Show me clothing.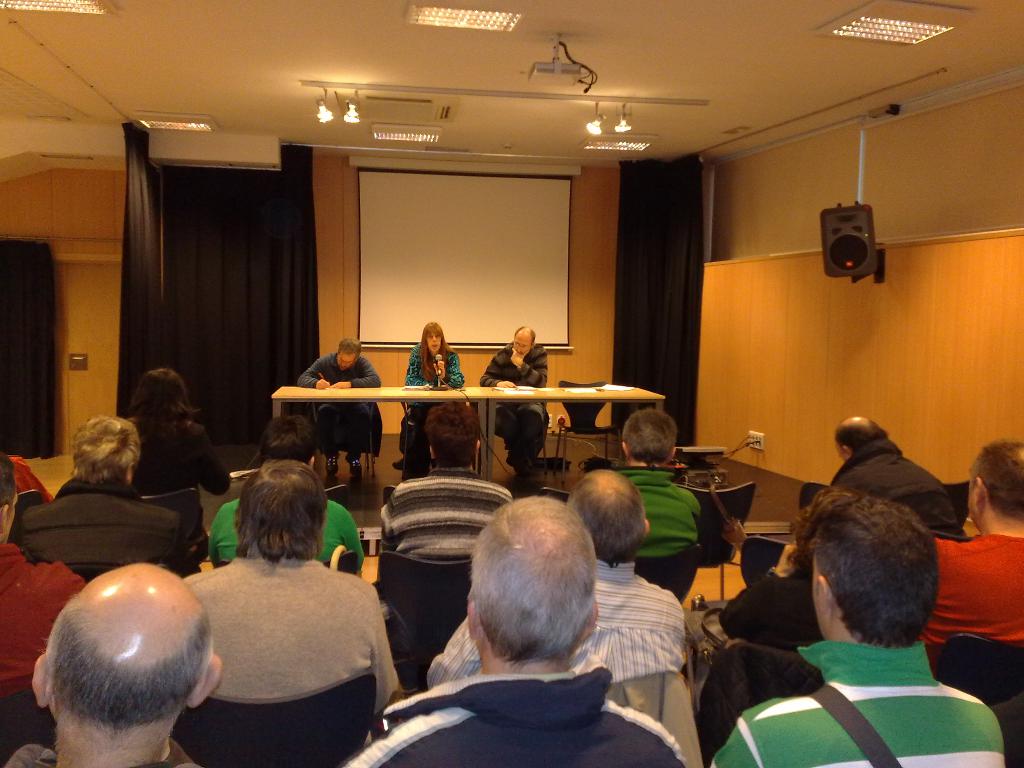
clothing is here: <region>377, 463, 509, 573</region>.
